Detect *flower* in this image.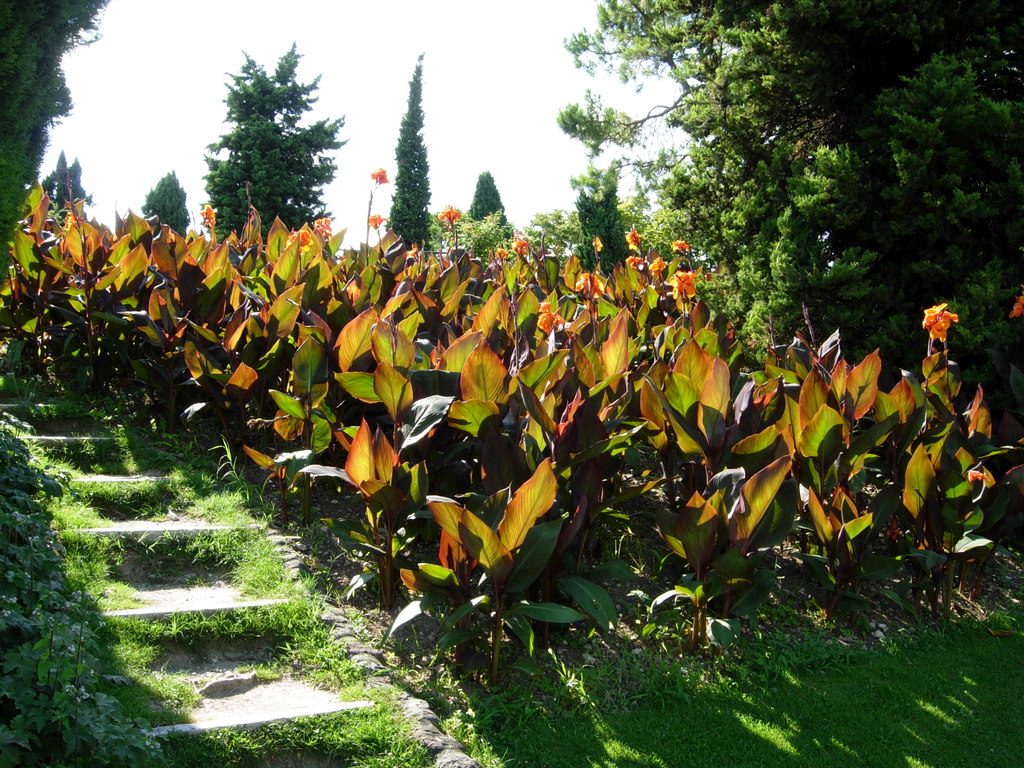
Detection: left=366, top=213, right=391, bottom=232.
